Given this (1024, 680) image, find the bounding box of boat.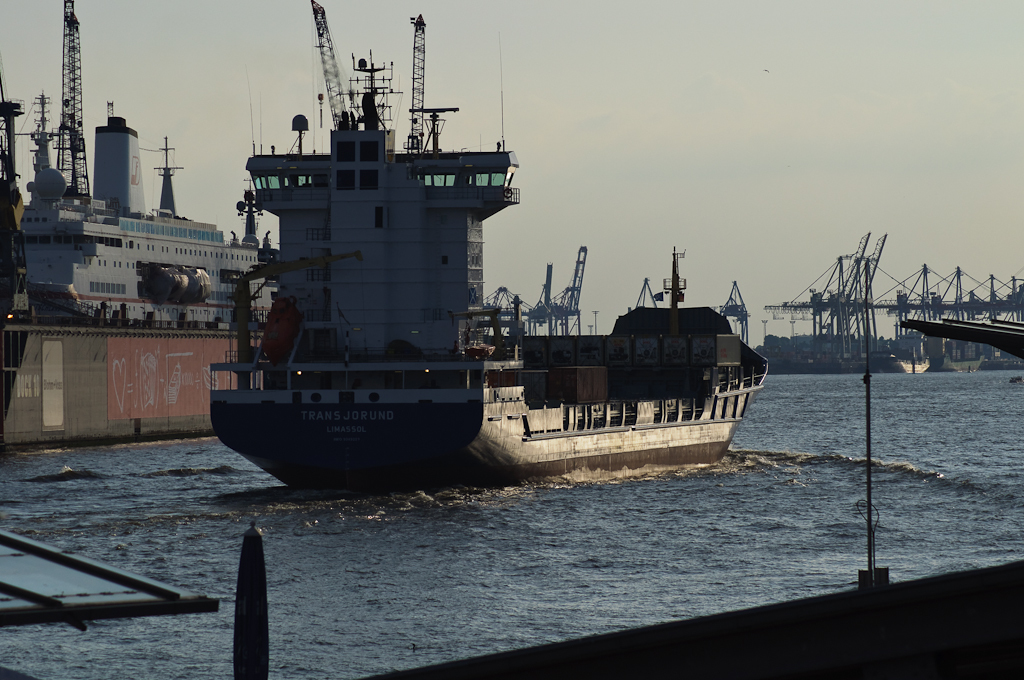
bbox=[0, 304, 1023, 679].
